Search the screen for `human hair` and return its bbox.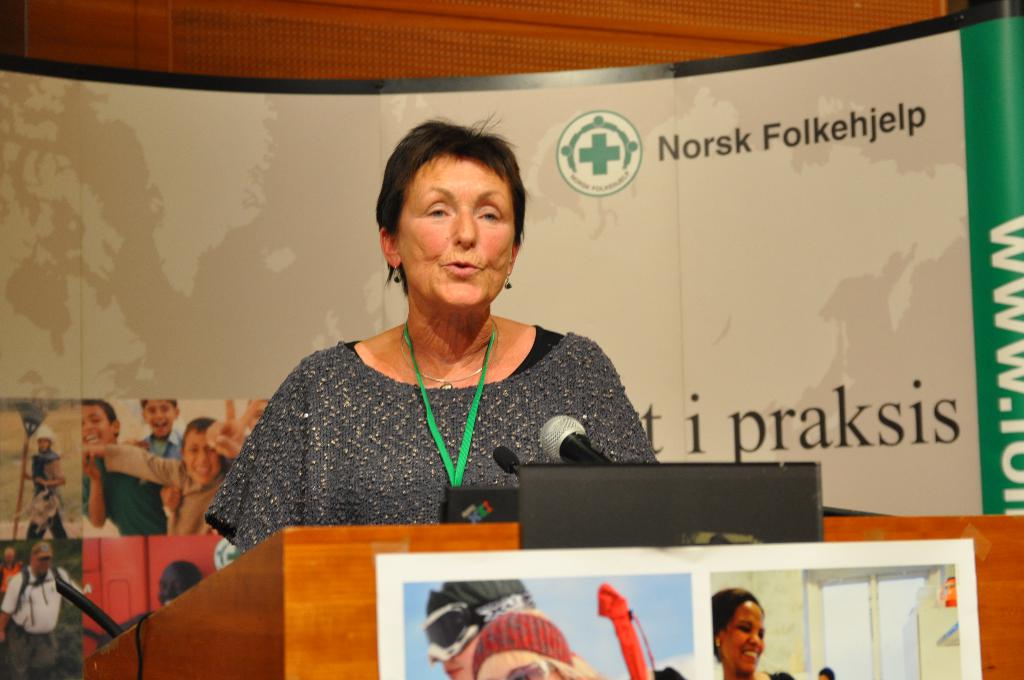
Found: (x1=473, y1=608, x2=609, y2=679).
